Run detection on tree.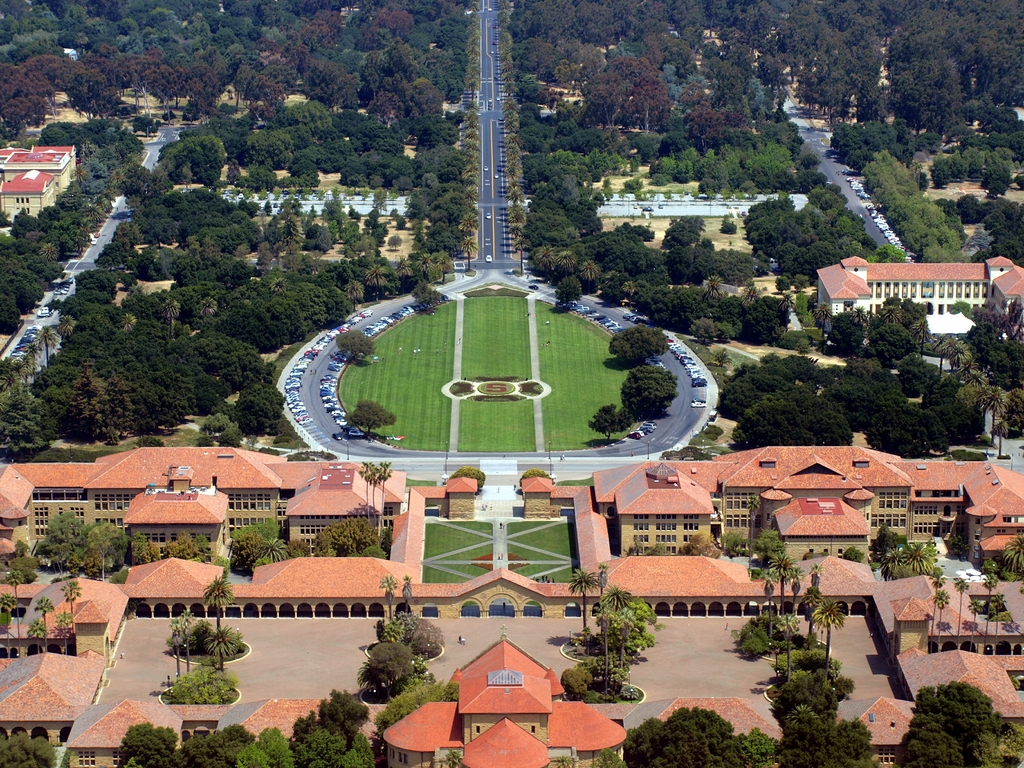
Result: {"x1": 333, "y1": 327, "x2": 374, "y2": 358}.
